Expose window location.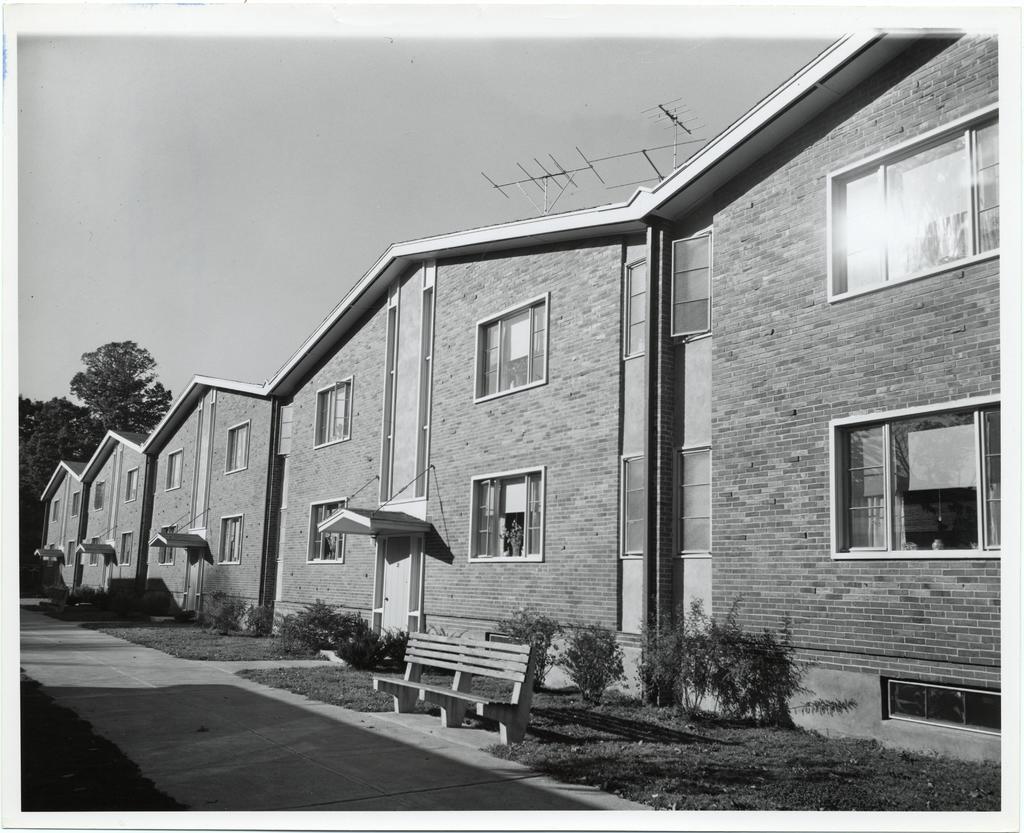
Exposed at [122, 531, 134, 565].
